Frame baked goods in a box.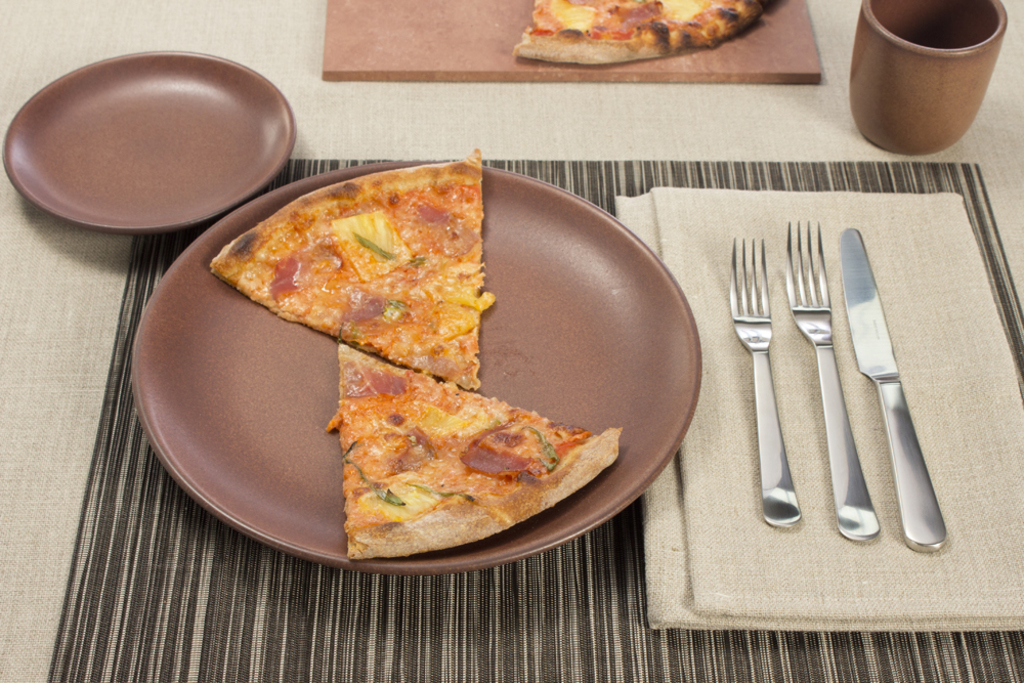
box=[201, 143, 480, 392].
